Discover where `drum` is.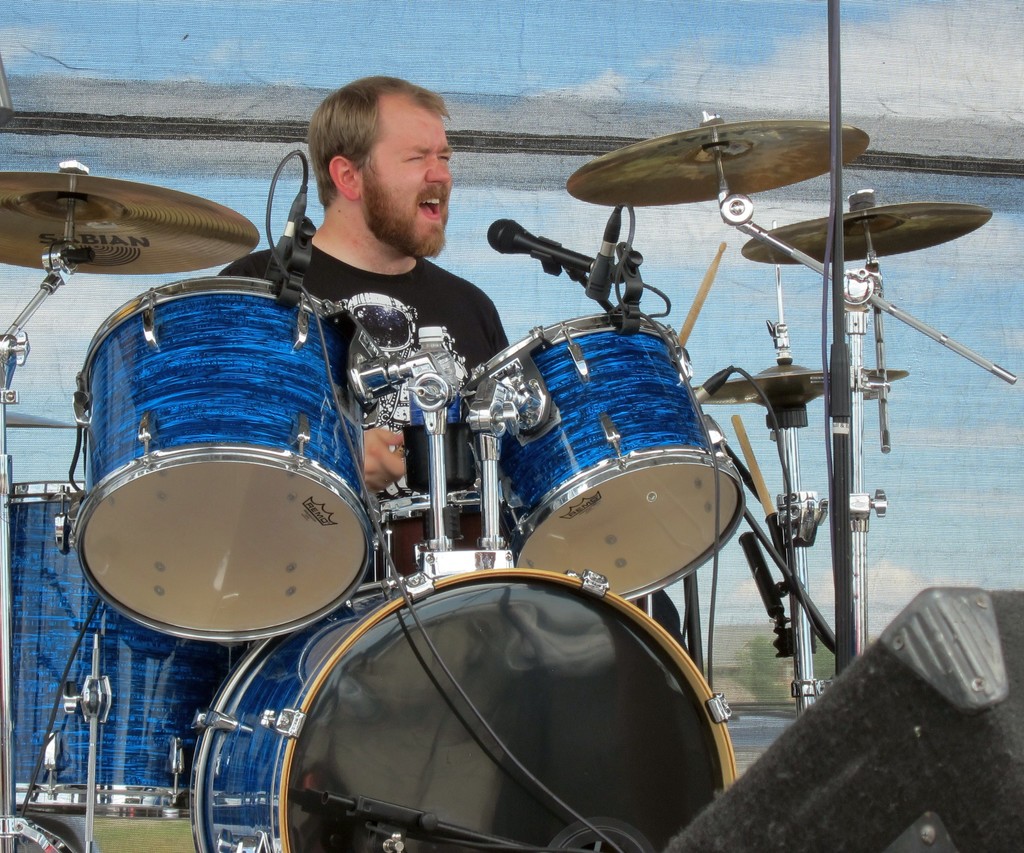
Discovered at 0, 477, 251, 818.
